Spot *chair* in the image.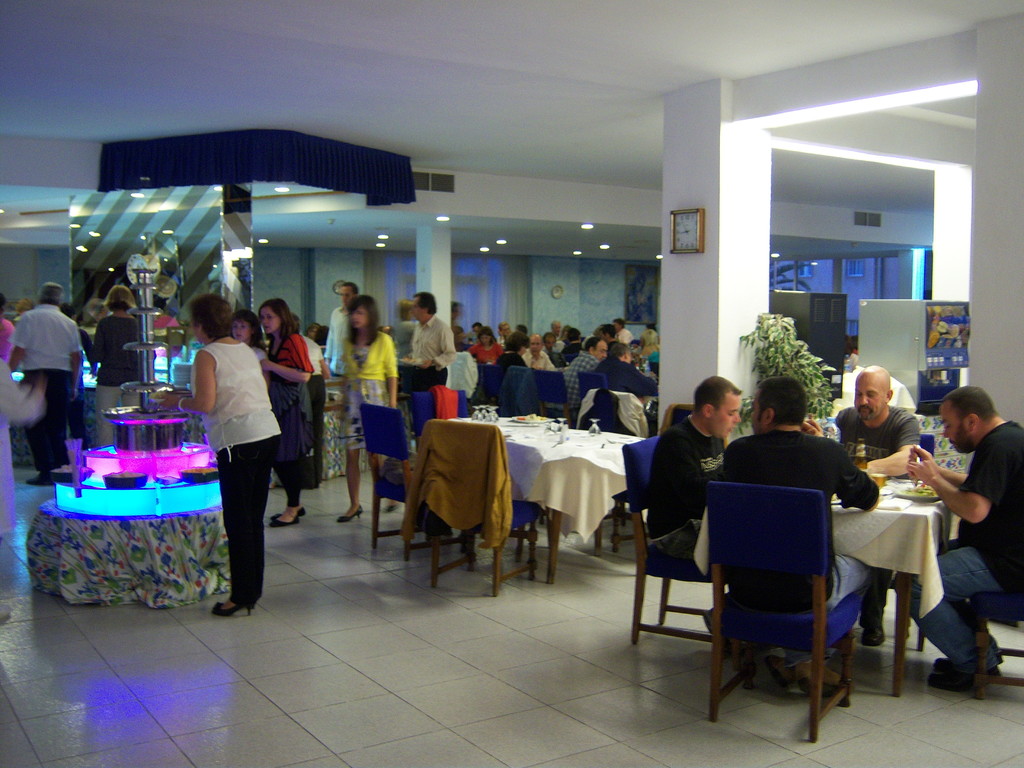
*chair* found at [left=660, top=401, right=698, bottom=438].
